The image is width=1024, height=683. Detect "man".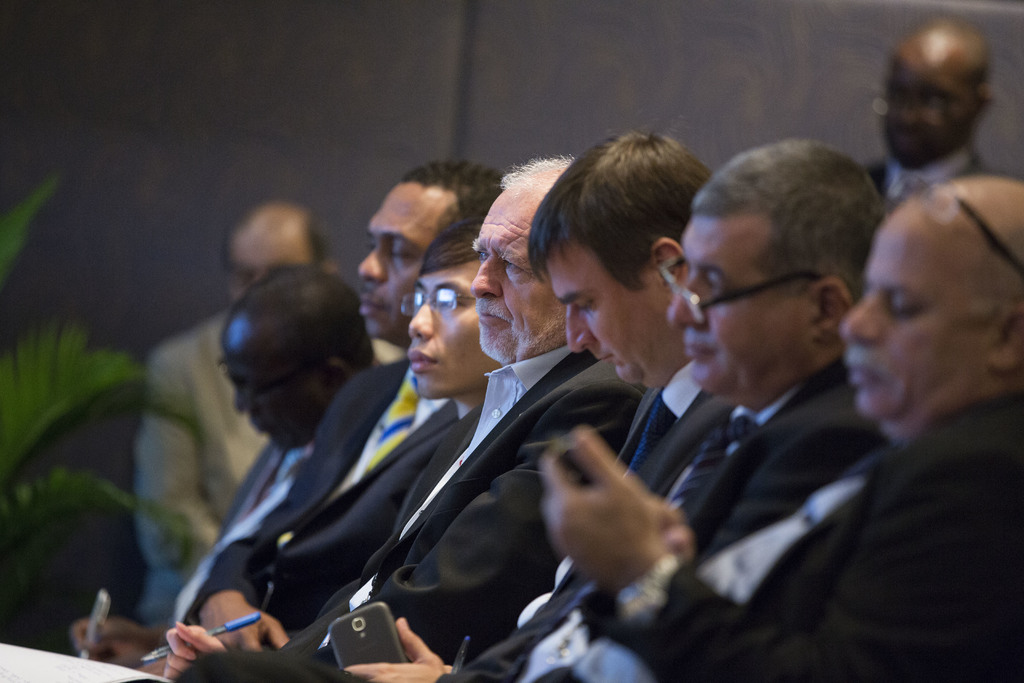
Detection: 133 197 405 618.
